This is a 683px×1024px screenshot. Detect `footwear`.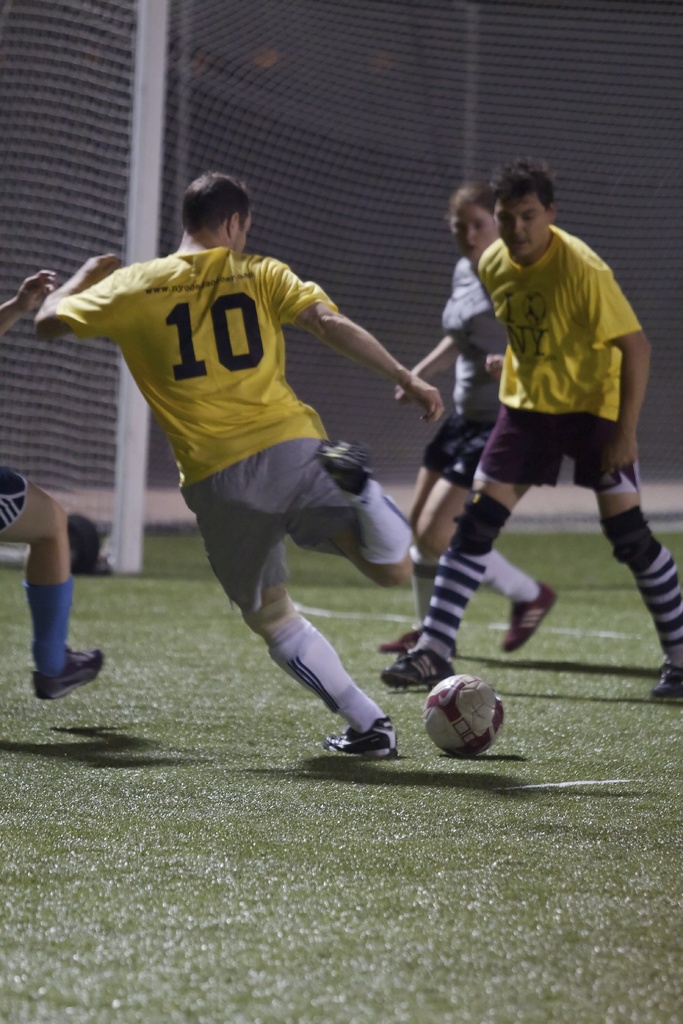
x1=651, y1=665, x2=682, y2=698.
